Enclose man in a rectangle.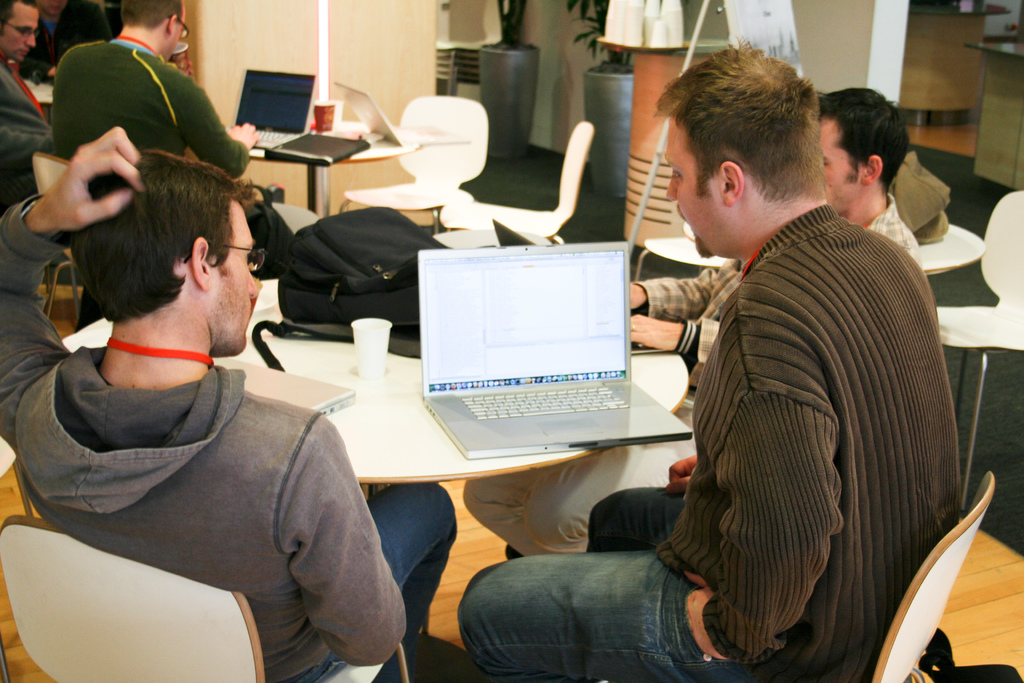
{"left": 458, "top": 86, "right": 919, "bottom": 554}.
